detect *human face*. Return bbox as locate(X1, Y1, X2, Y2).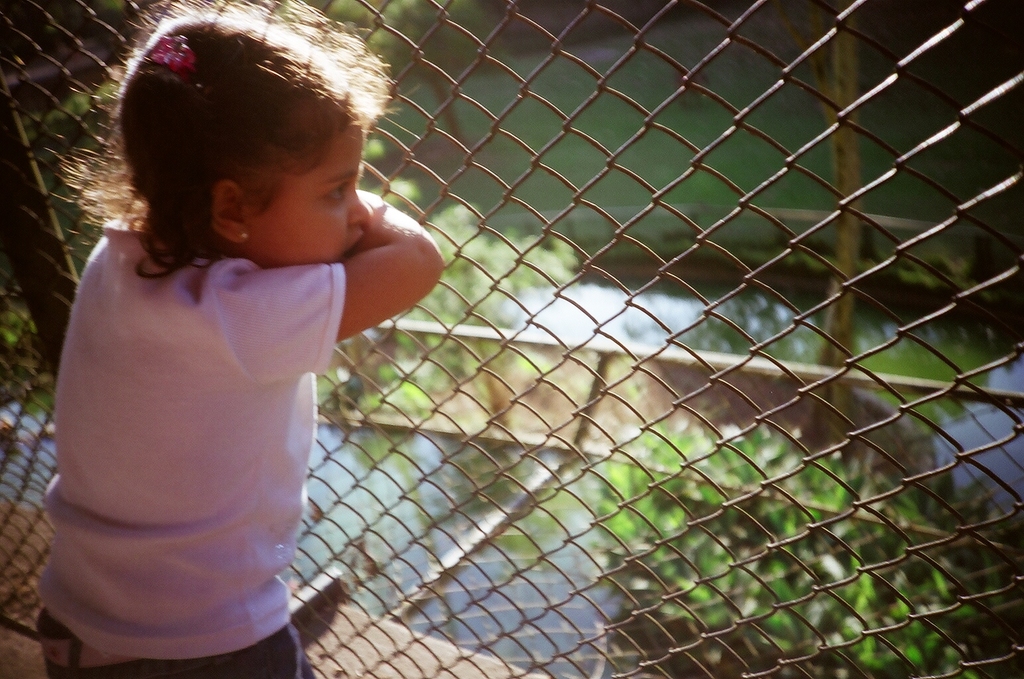
locate(243, 117, 373, 263).
